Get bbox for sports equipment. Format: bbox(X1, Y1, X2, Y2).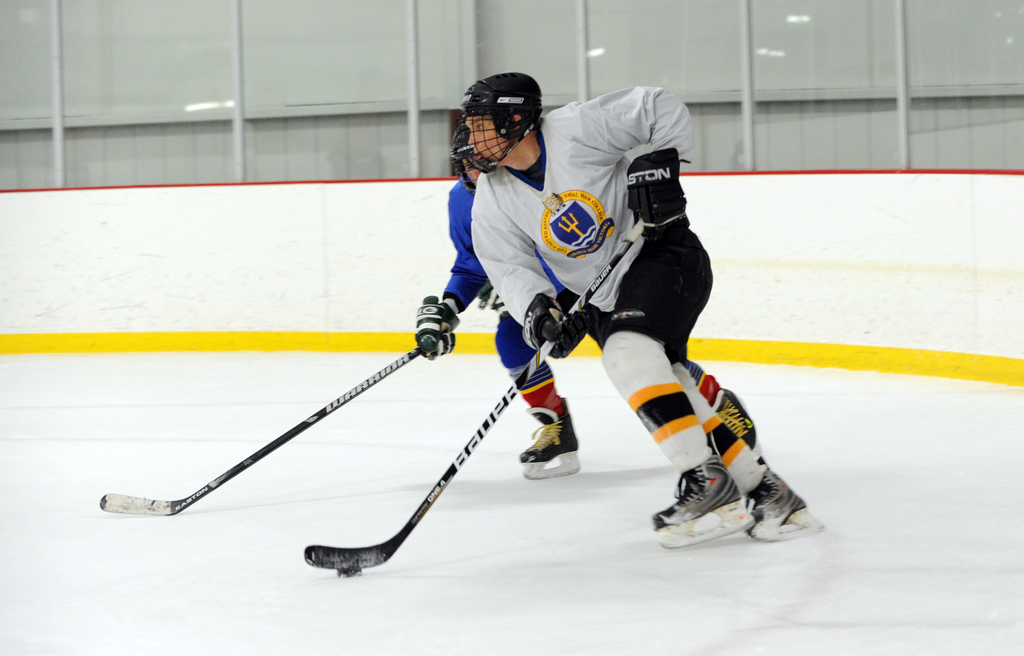
bbox(511, 291, 576, 353).
